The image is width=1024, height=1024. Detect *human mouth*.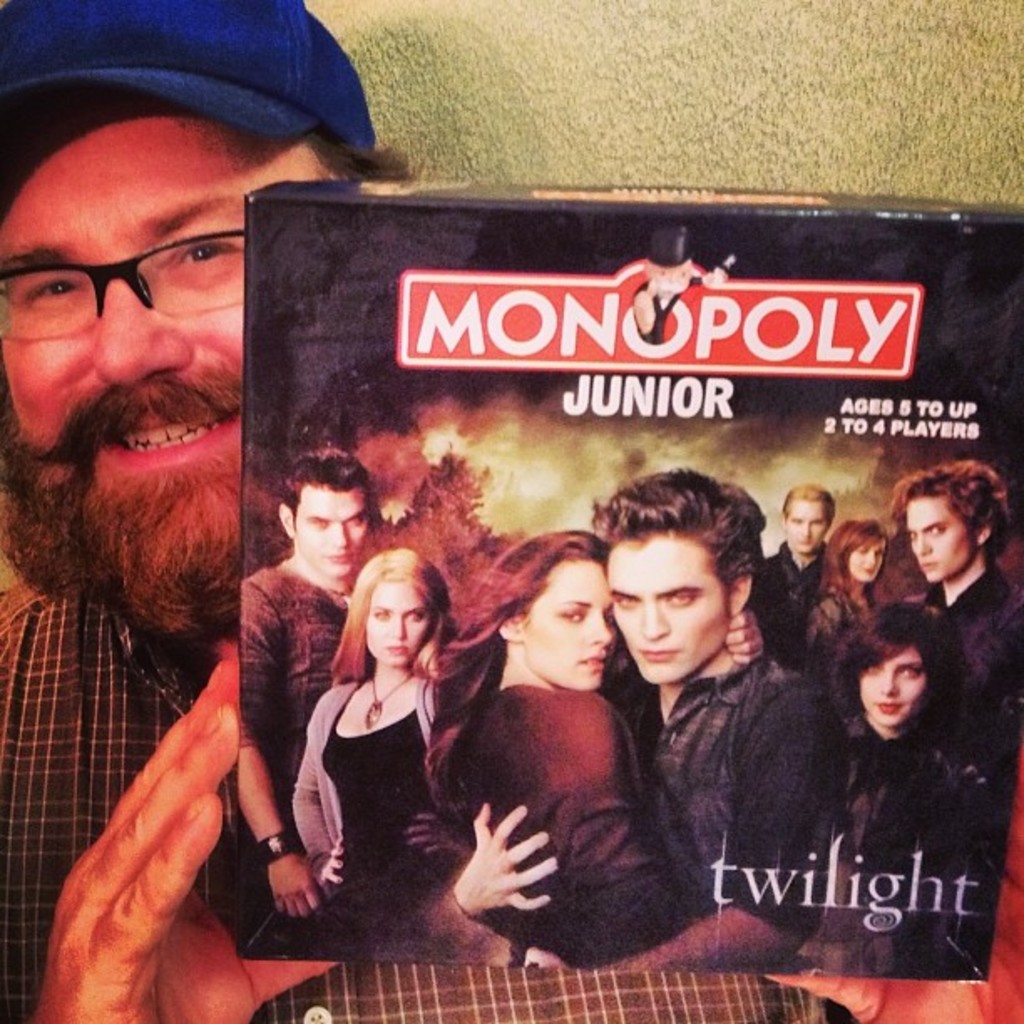
Detection: left=388, top=643, right=412, bottom=656.
